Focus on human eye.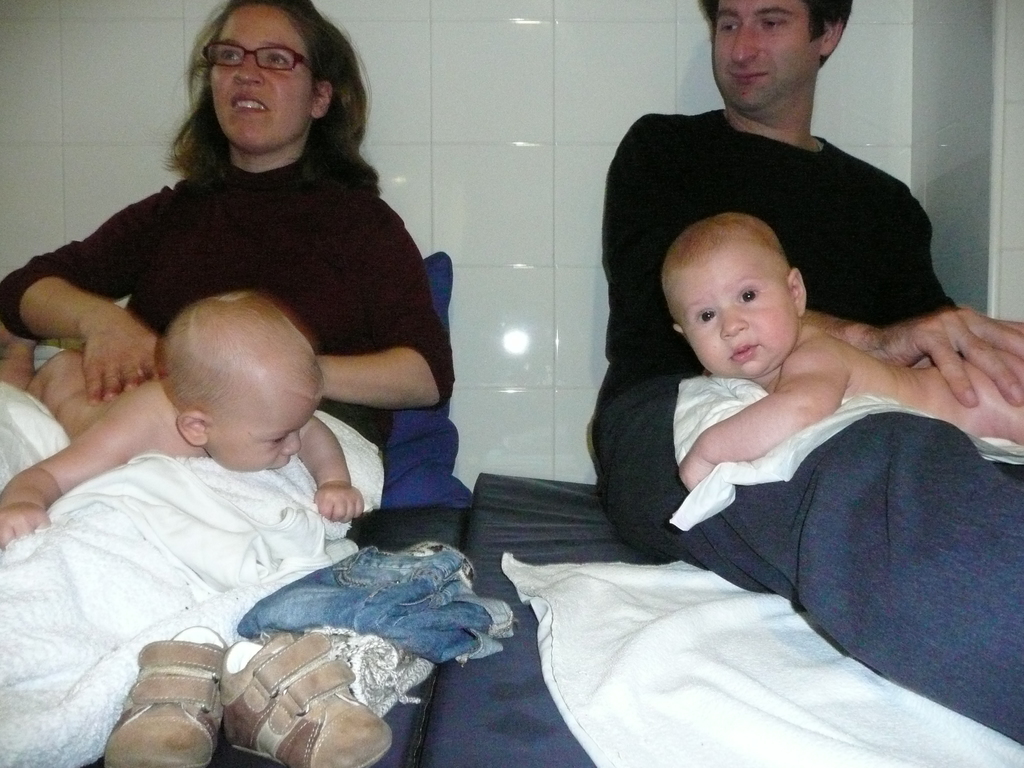
Focused at [712,13,744,33].
